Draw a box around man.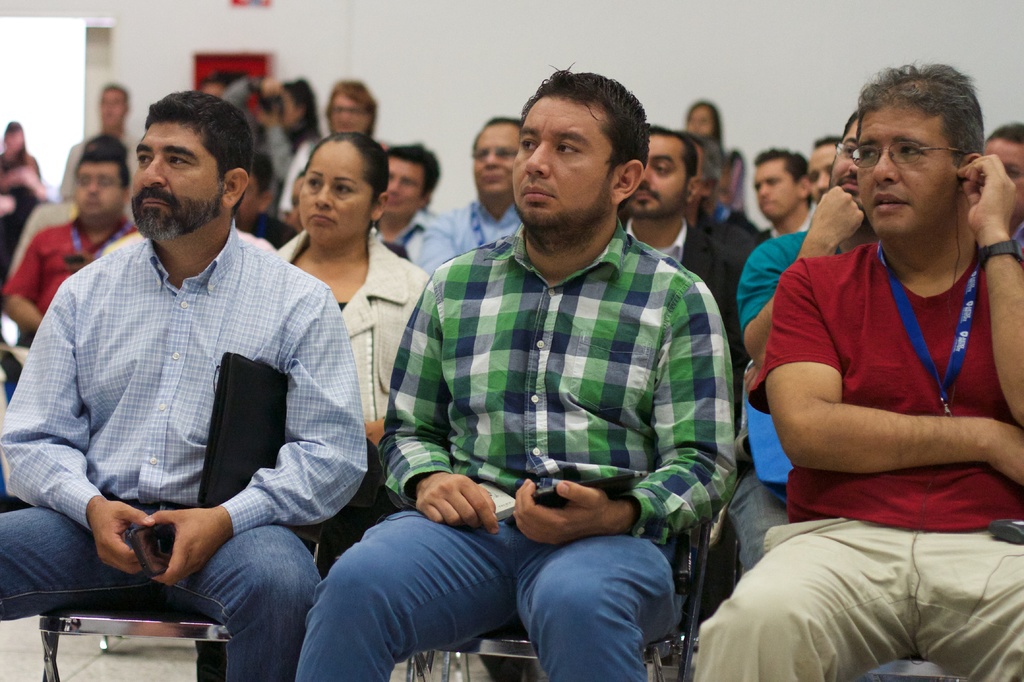
{"left": 683, "top": 59, "right": 1023, "bottom": 681}.
